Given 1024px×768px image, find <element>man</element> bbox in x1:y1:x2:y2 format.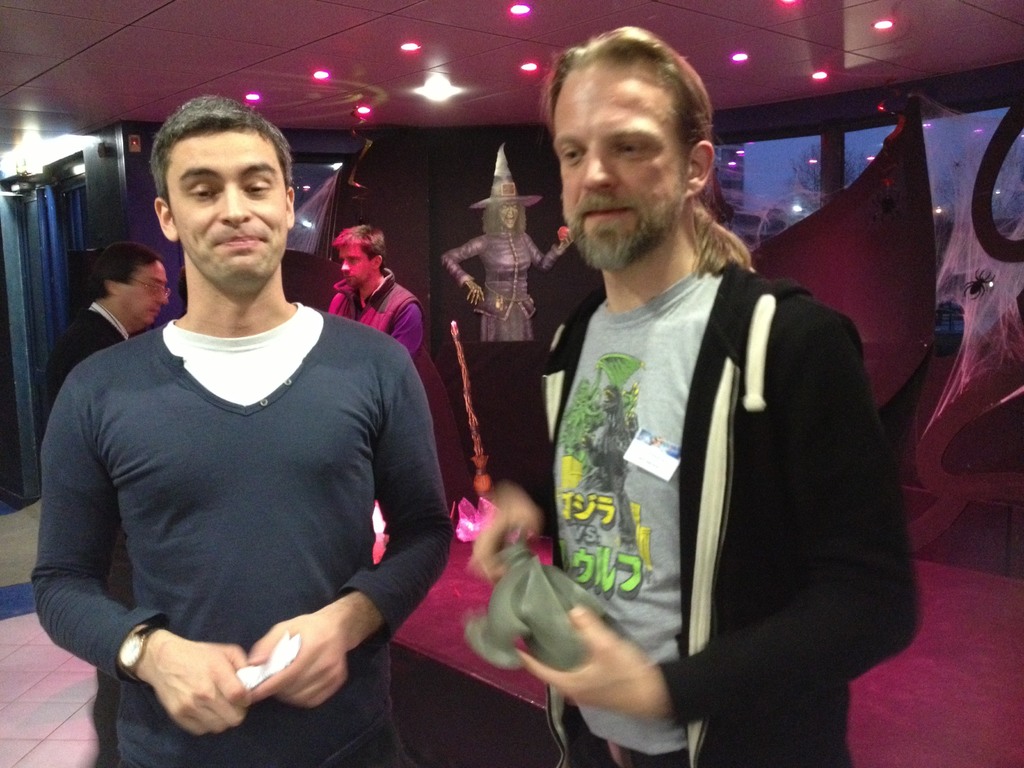
461:29:922:767.
